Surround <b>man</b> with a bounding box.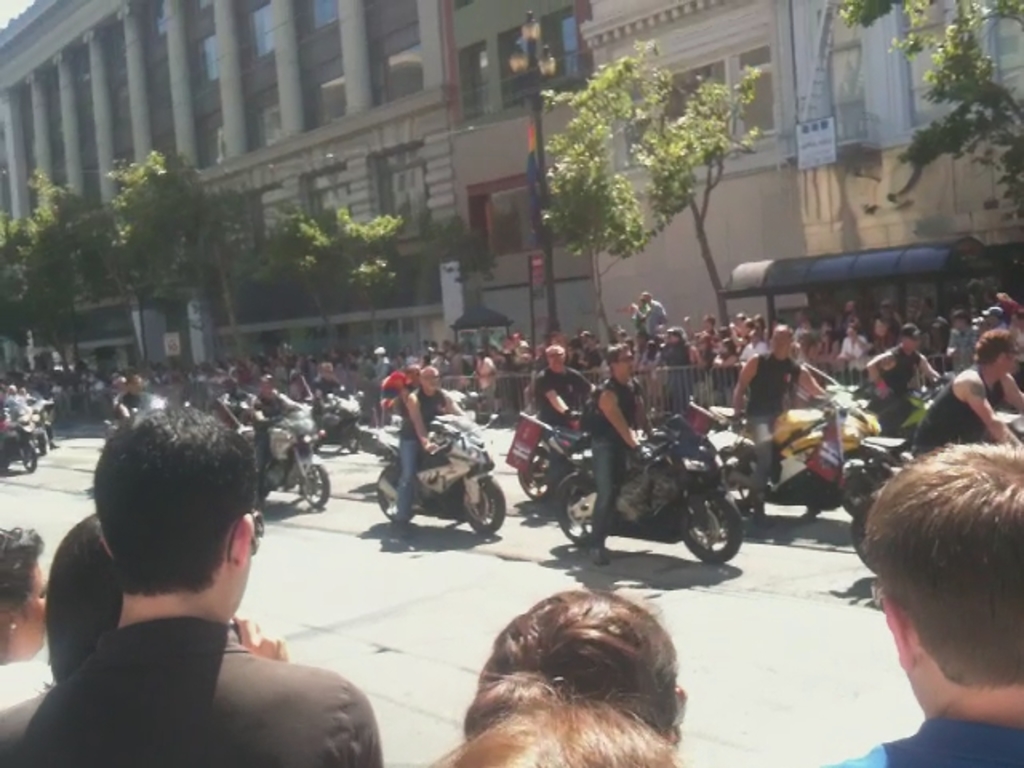
bbox=[584, 344, 653, 565].
